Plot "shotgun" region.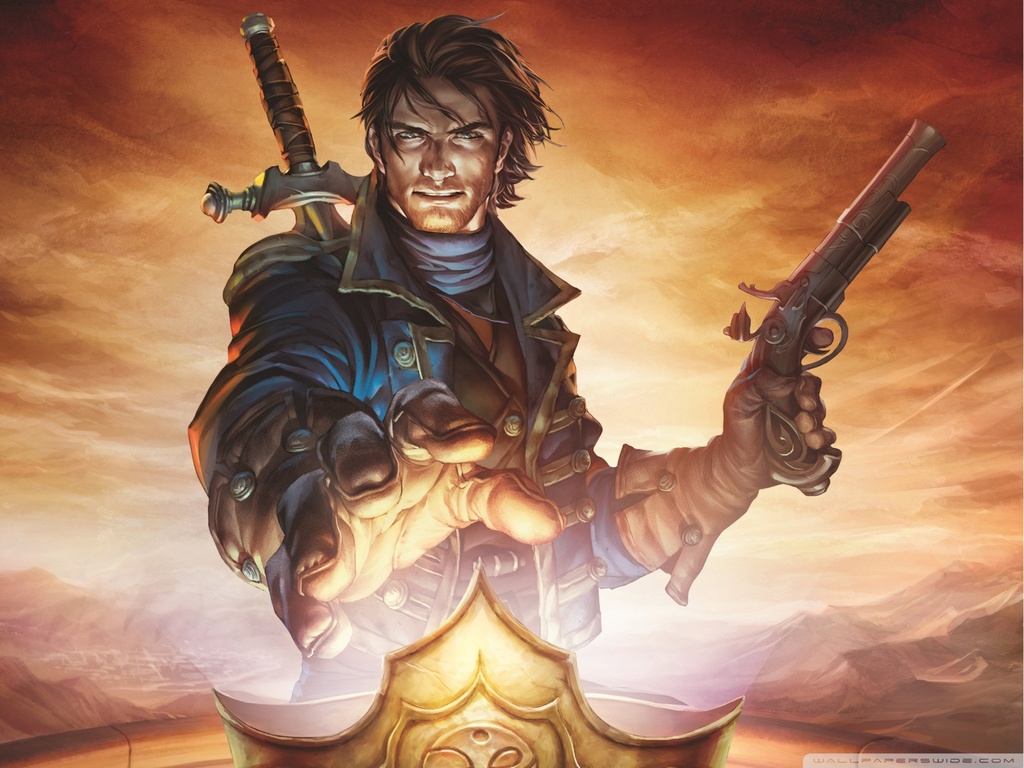
Plotted at {"left": 719, "top": 120, "right": 945, "bottom": 495}.
